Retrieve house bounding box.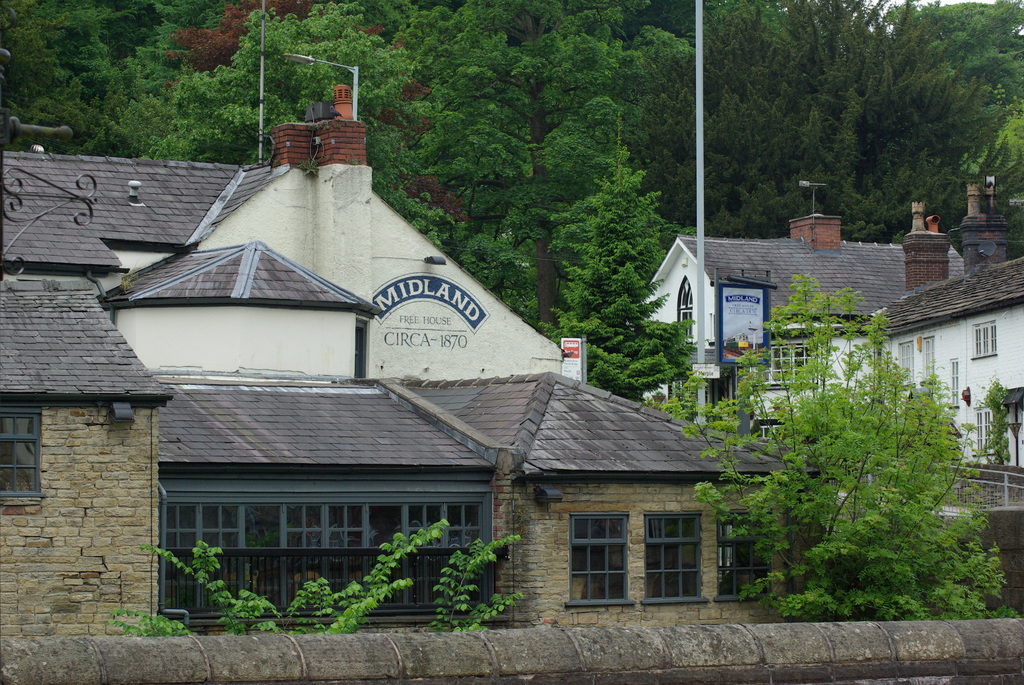
Bounding box: x1=0, y1=280, x2=180, y2=650.
